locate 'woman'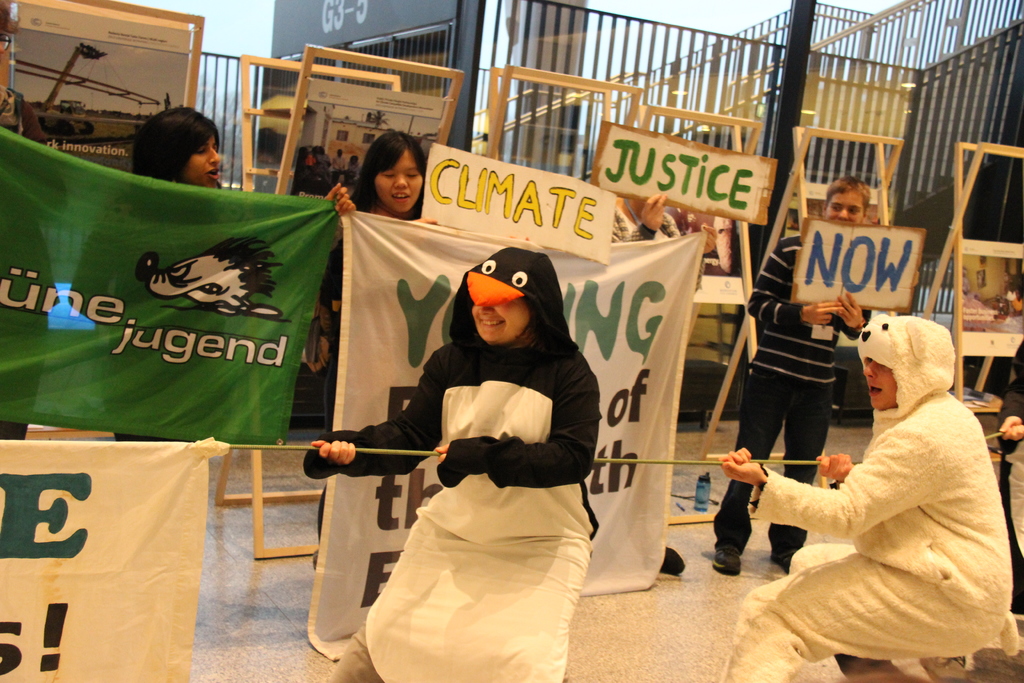
bbox=(718, 321, 1016, 682)
